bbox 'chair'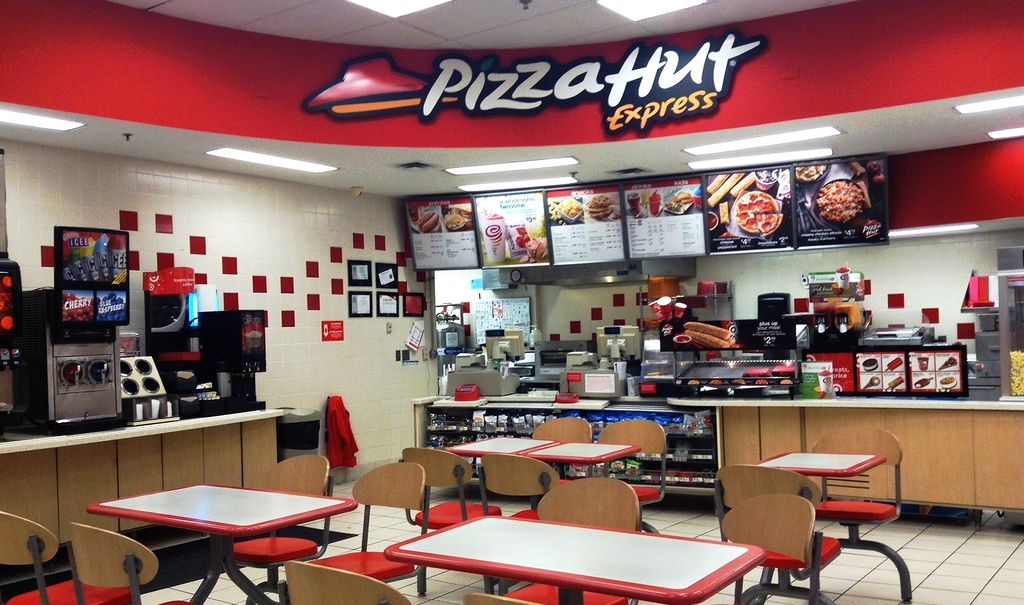
locate(463, 592, 529, 604)
